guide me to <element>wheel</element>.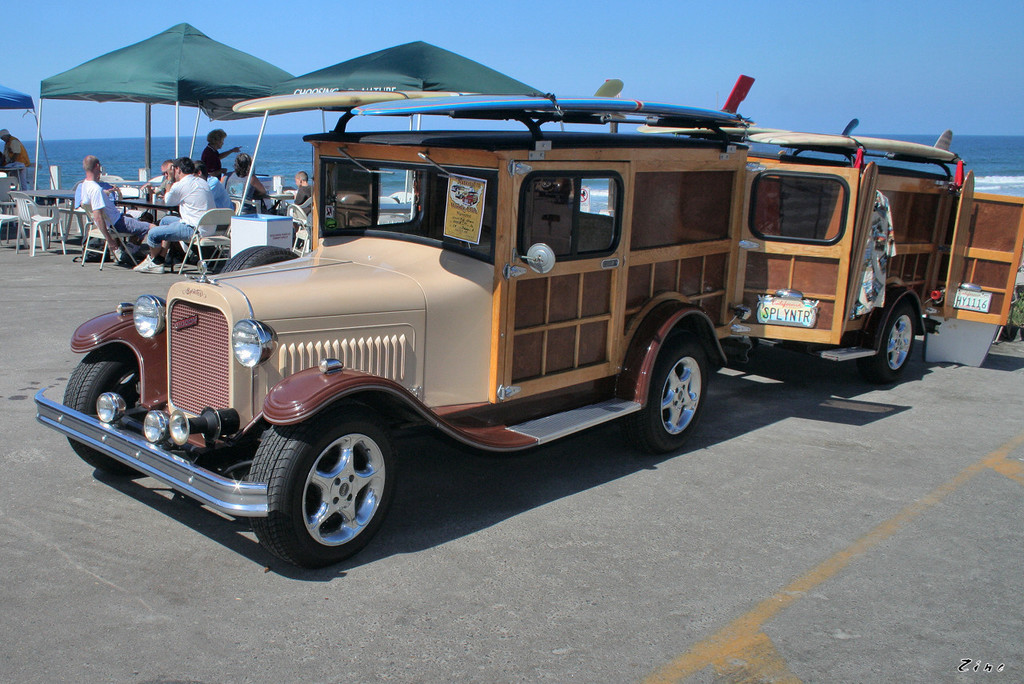
Guidance: [66,348,138,468].
